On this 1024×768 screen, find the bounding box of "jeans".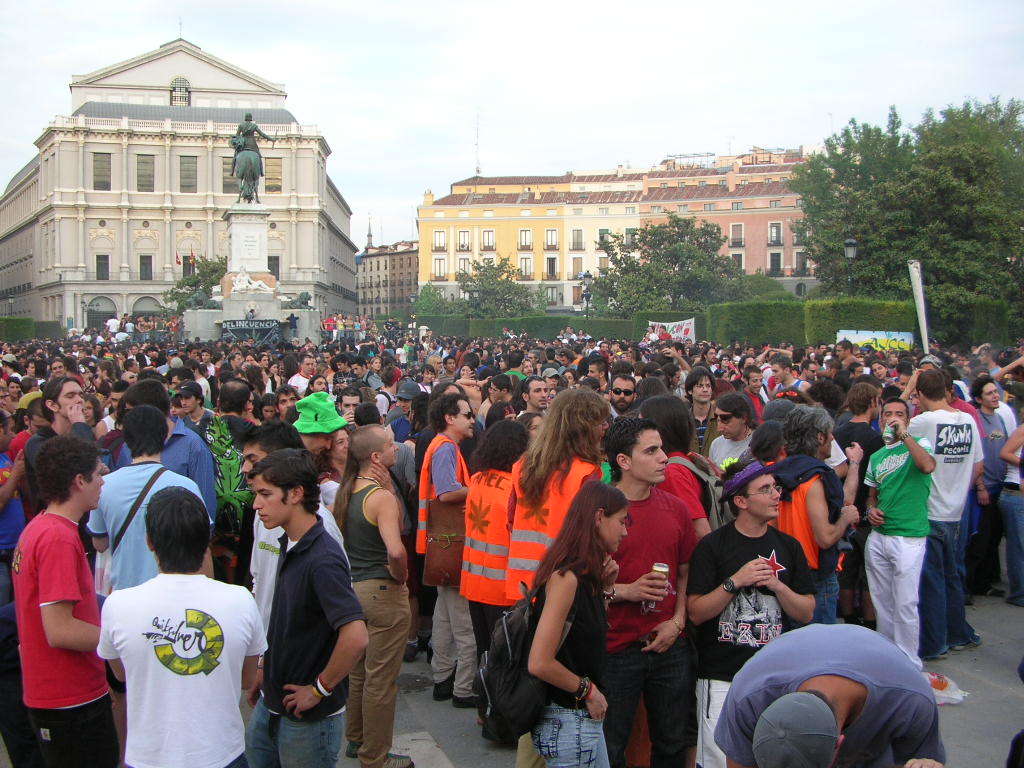
Bounding box: 250 711 347 761.
